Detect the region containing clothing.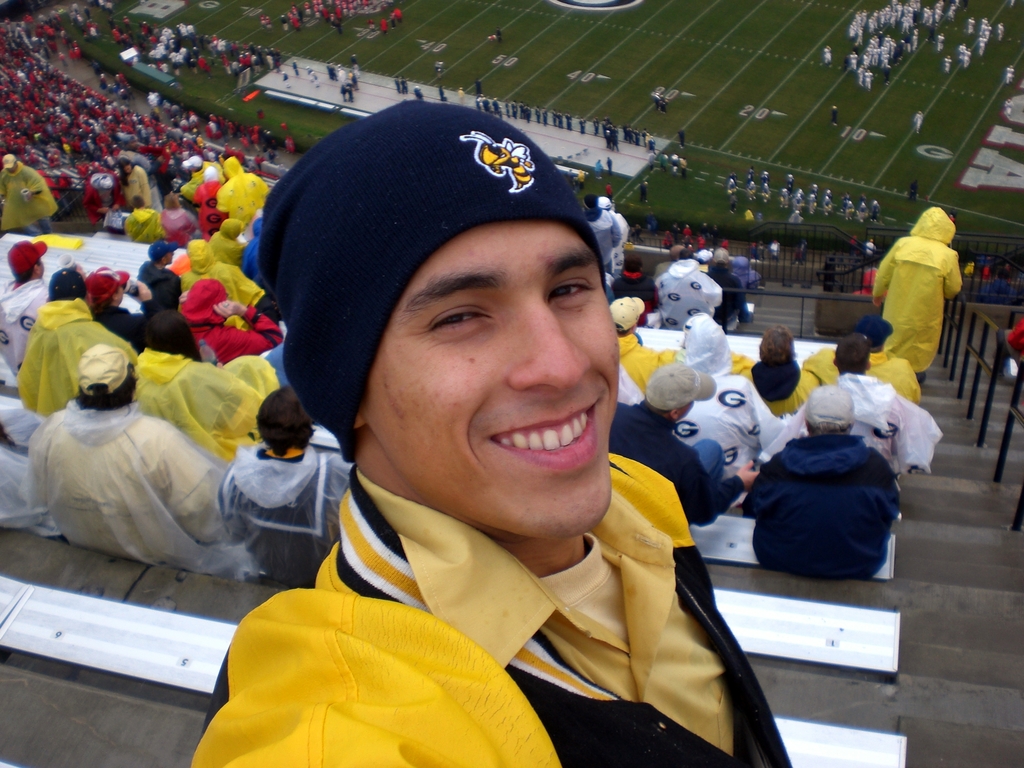
{"x1": 758, "y1": 372, "x2": 934, "y2": 471}.
